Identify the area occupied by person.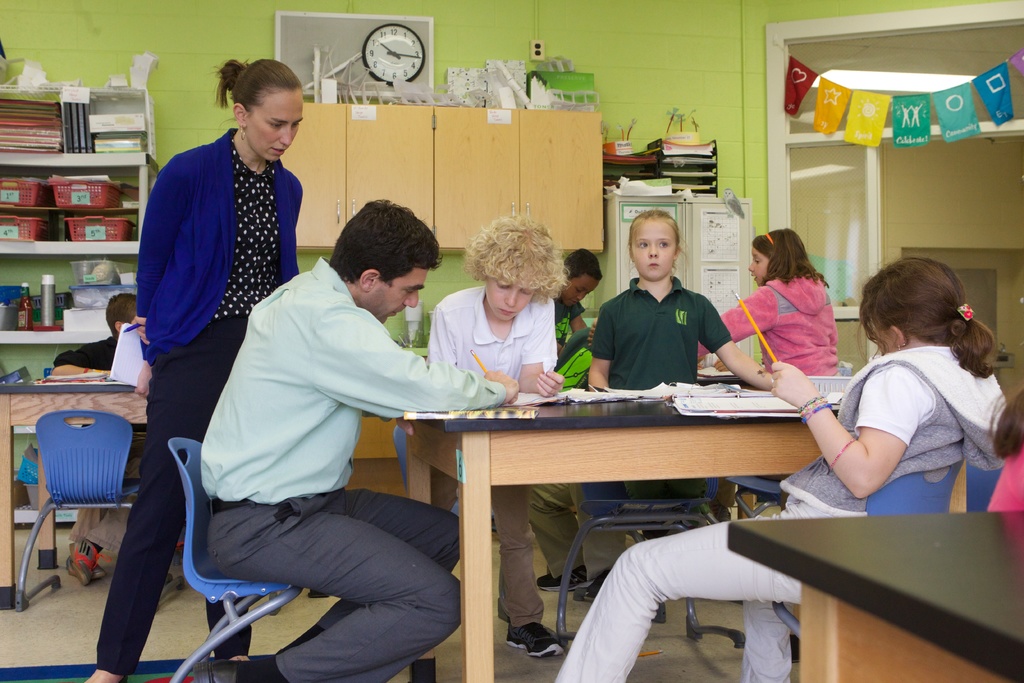
Area: [left=191, top=197, right=463, bottom=682].
